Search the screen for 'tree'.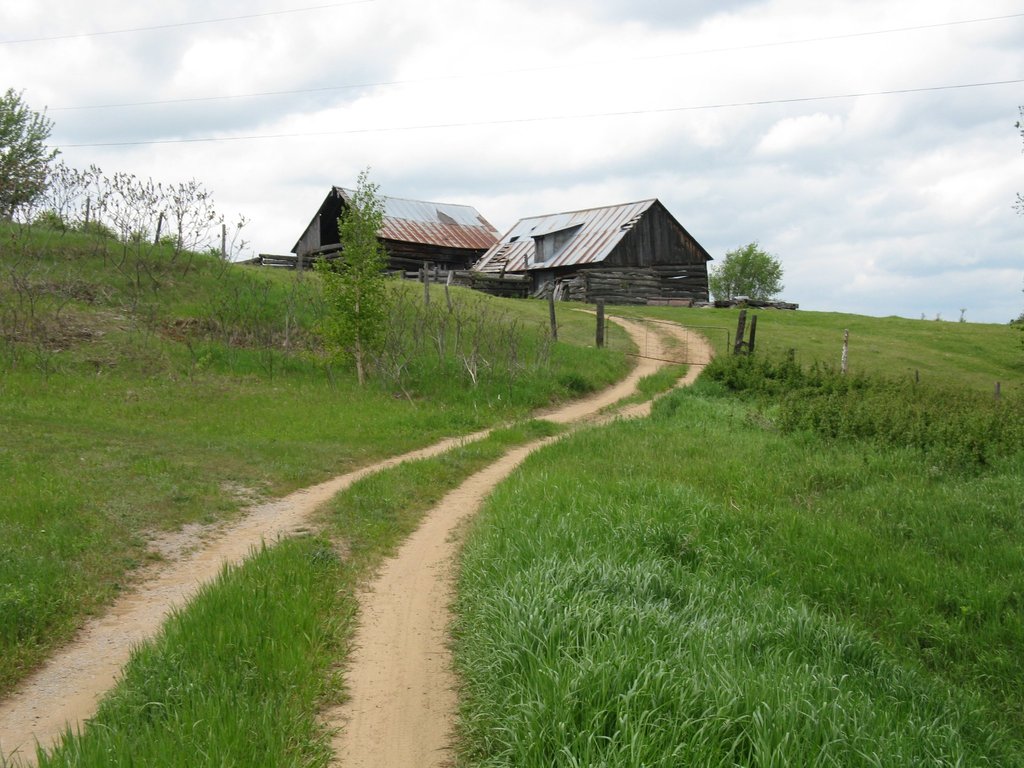
Found at l=696, t=229, r=787, b=300.
